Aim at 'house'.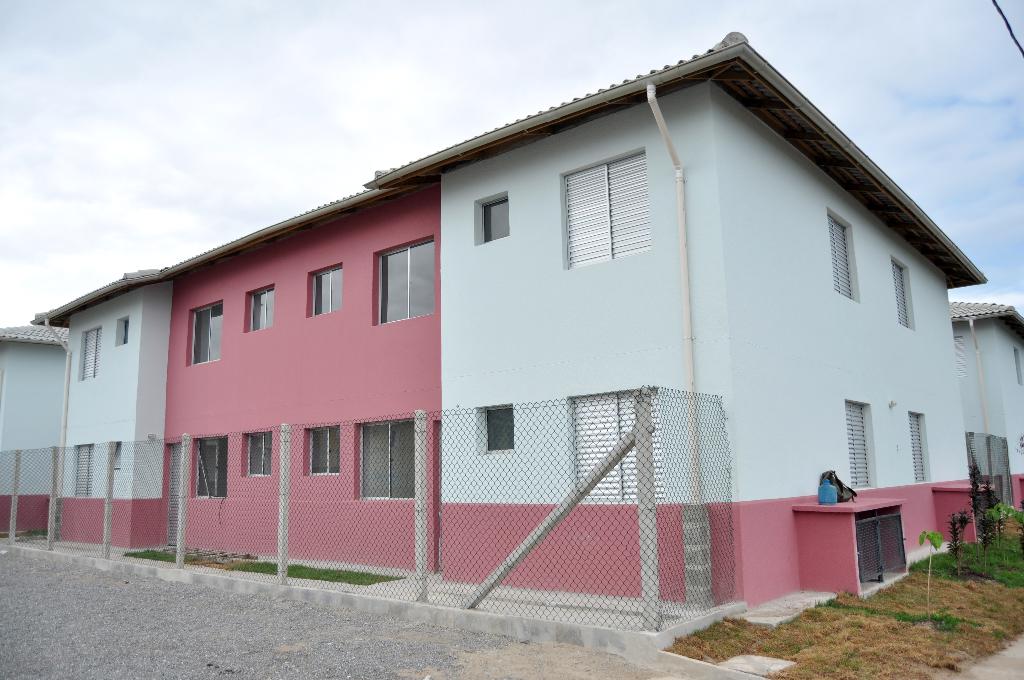
Aimed at 63 12 961 639.
